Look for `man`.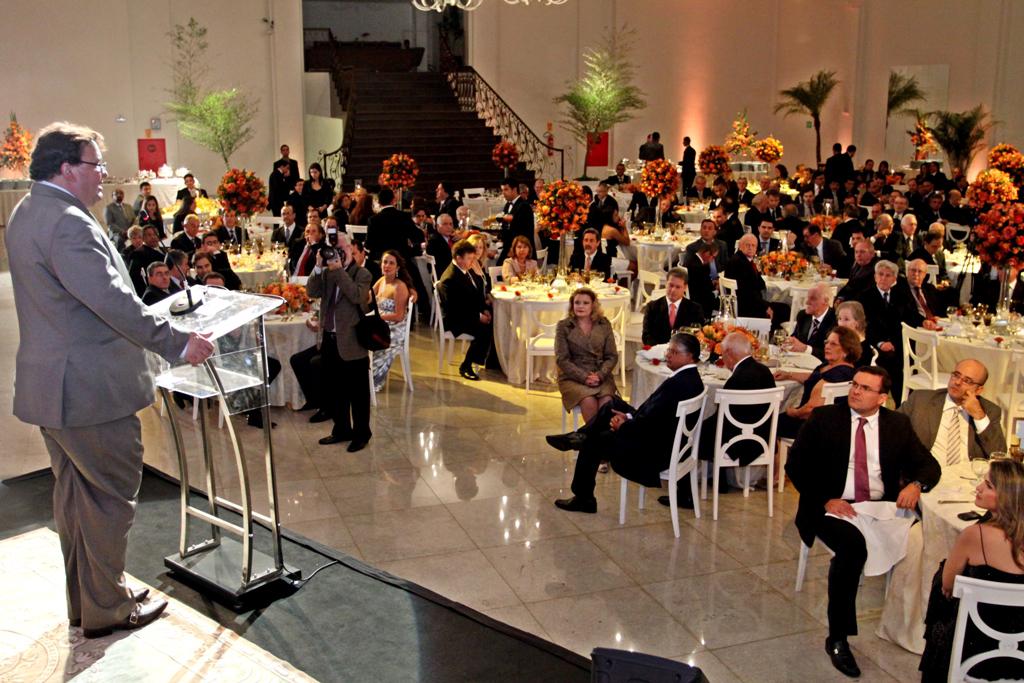
Found: [785,280,836,361].
